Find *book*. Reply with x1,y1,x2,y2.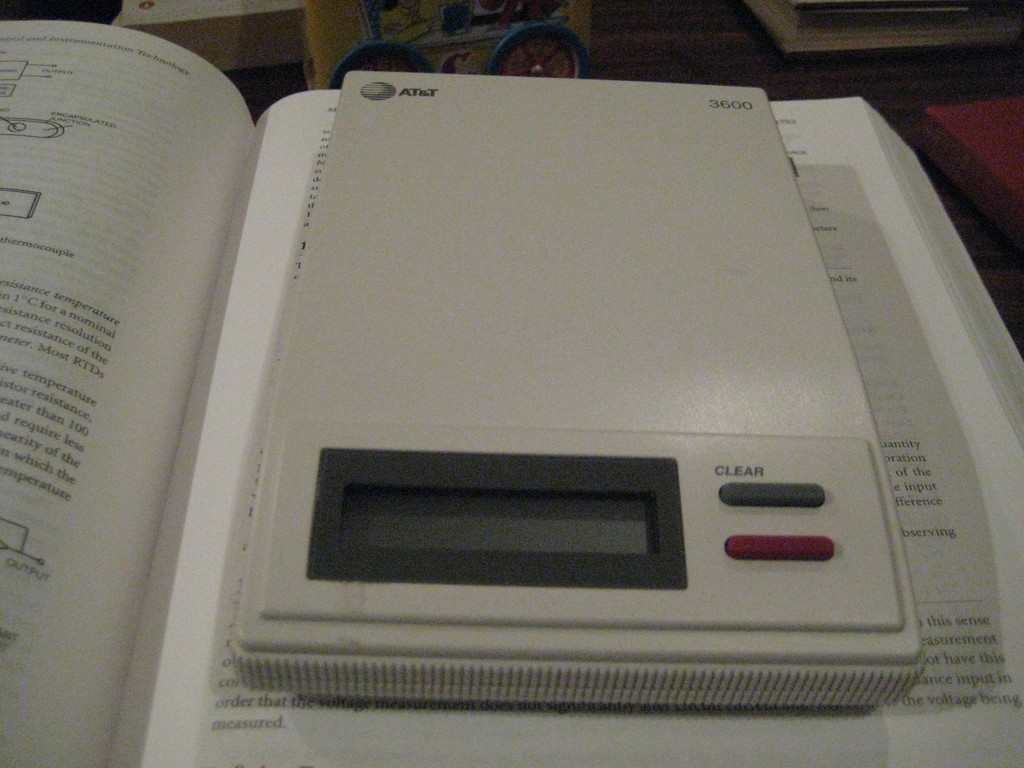
0,13,1023,767.
